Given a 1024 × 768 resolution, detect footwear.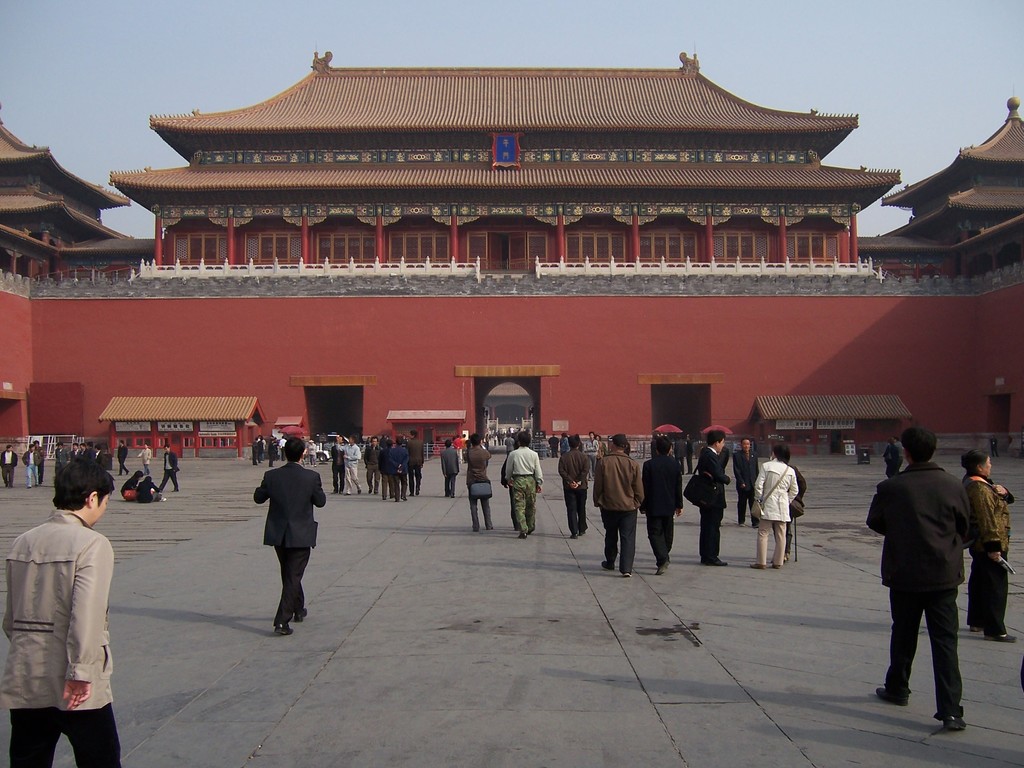
293, 605, 309, 621.
